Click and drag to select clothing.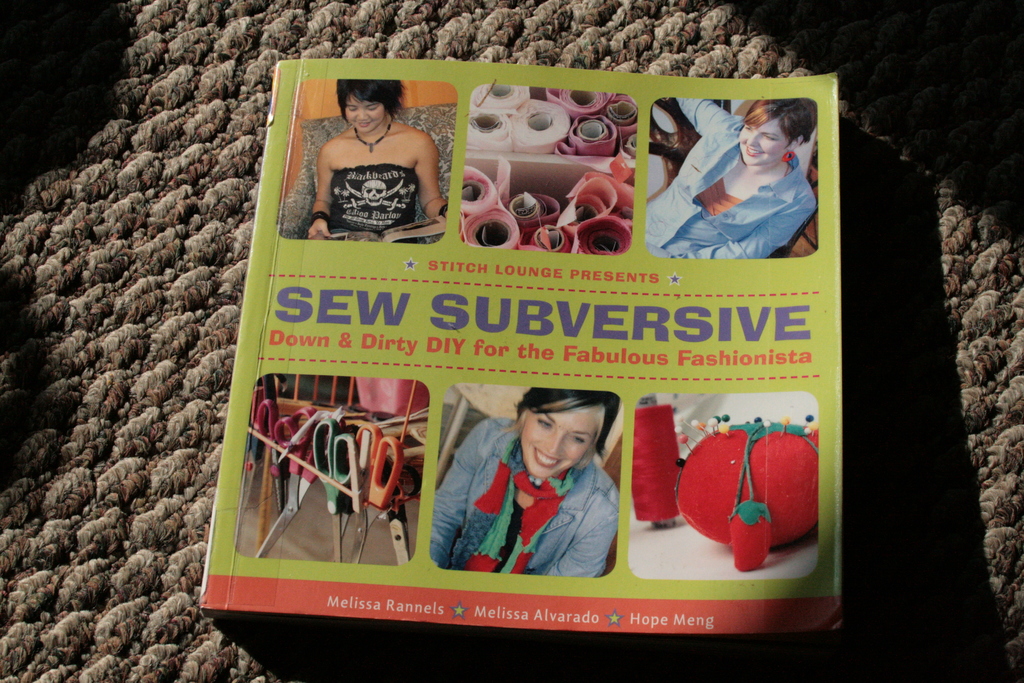
Selection: (338,167,422,245).
